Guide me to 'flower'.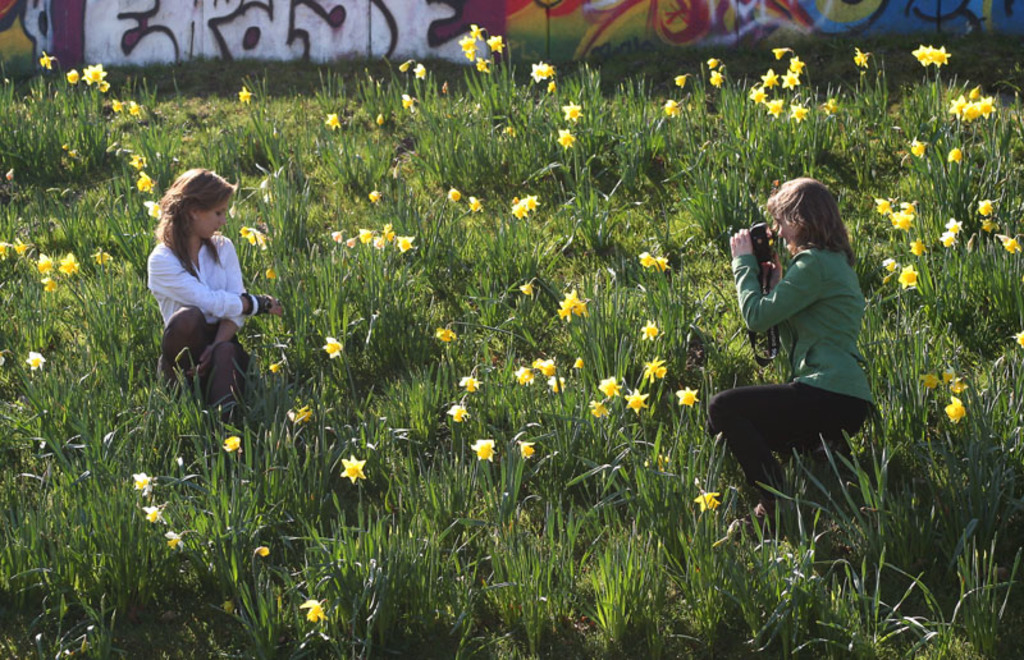
Guidance: box=[396, 91, 420, 109].
